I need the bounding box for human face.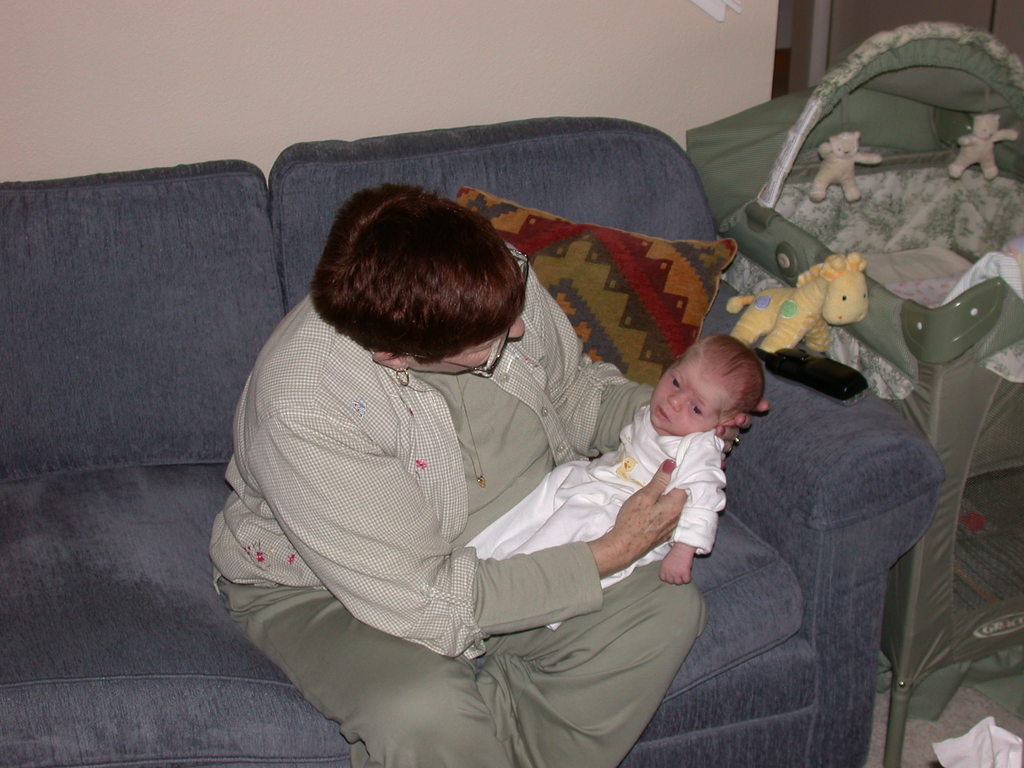
Here it is: left=415, top=315, right=525, bottom=378.
